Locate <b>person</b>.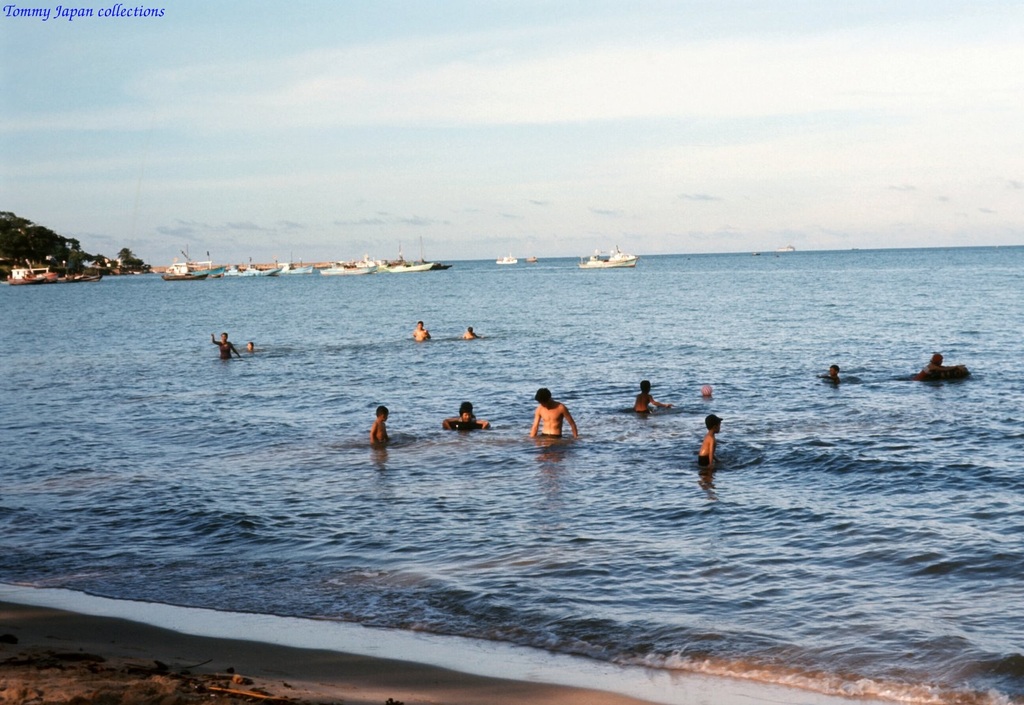
Bounding box: <bbox>628, 377, 669, 422</bbox>.
